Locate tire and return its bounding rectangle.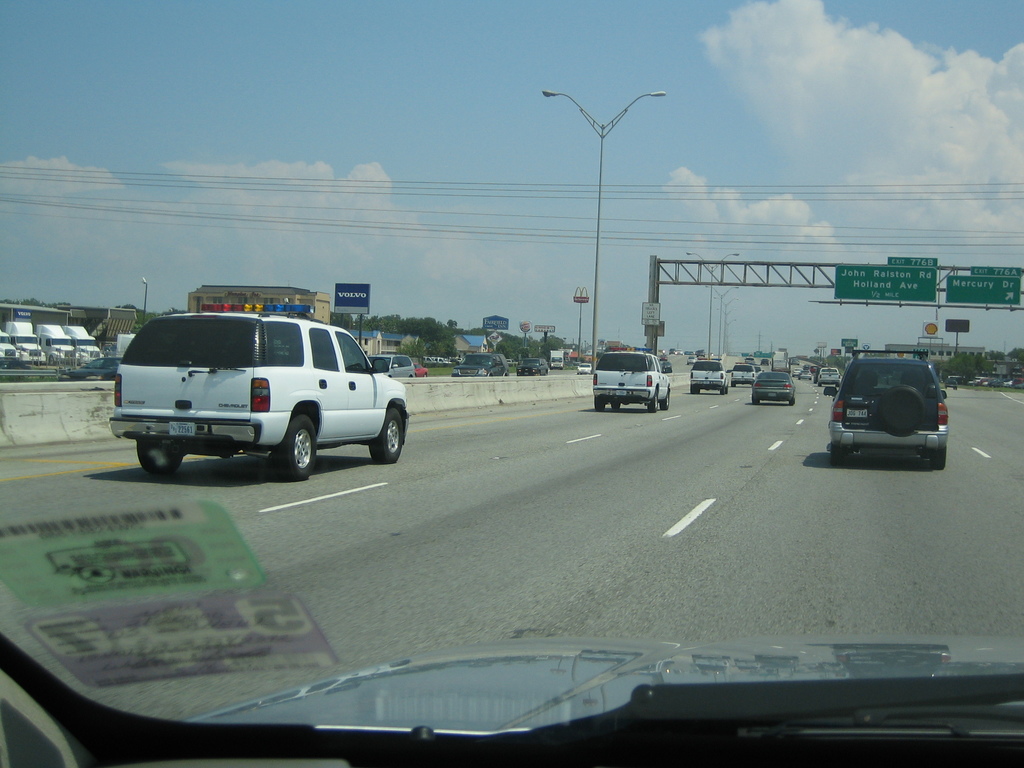
bbox=[371, 406, 402, 460].
